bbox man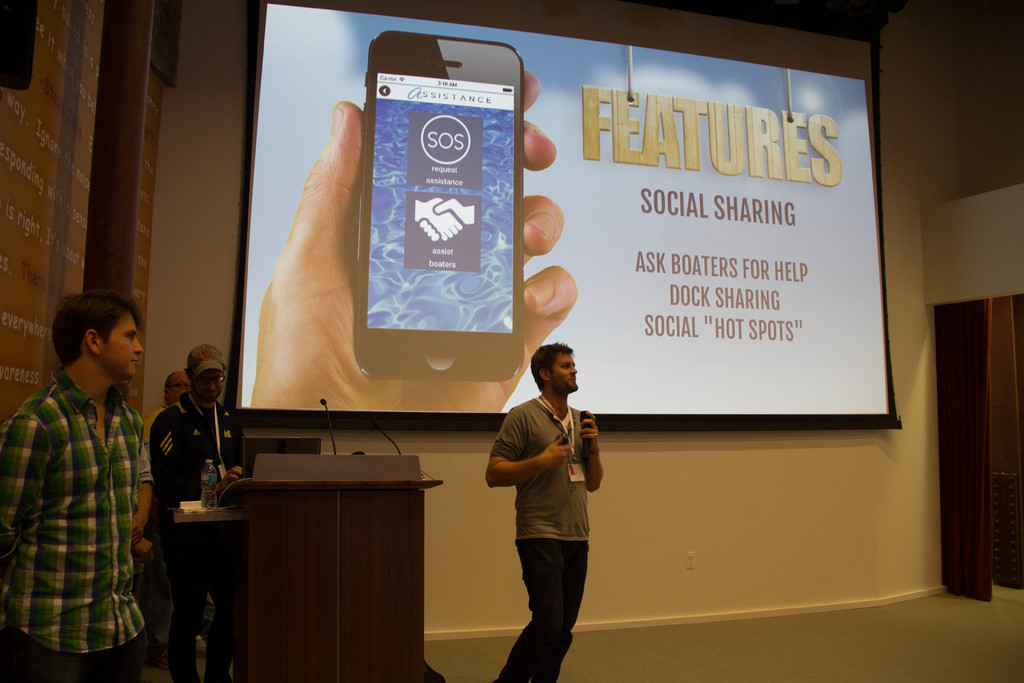
bbox=(486, 343, 605, 682)
